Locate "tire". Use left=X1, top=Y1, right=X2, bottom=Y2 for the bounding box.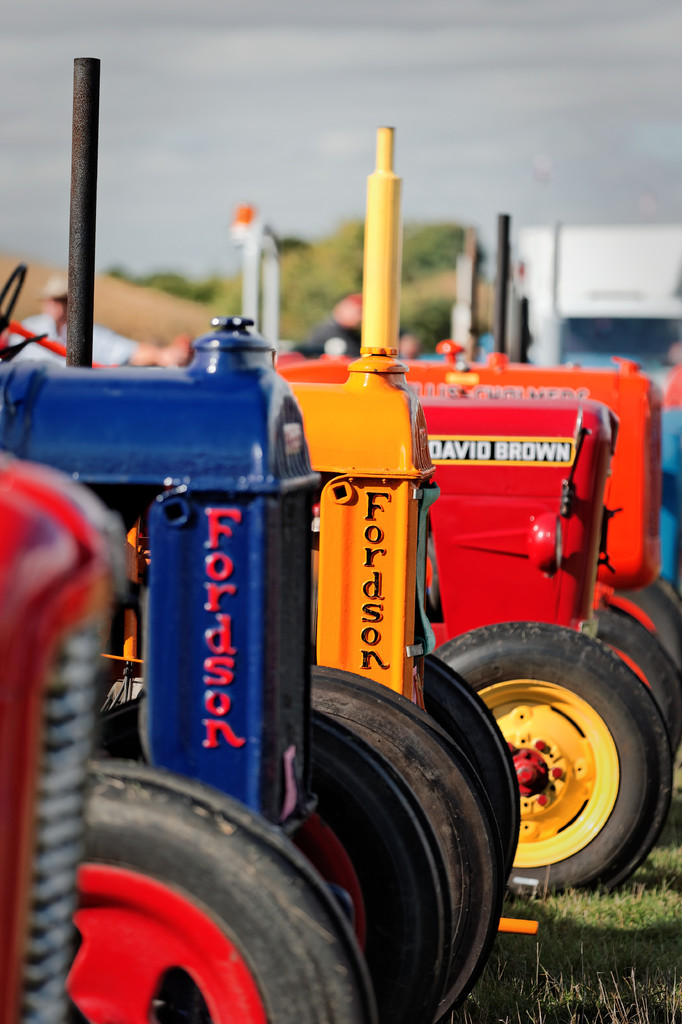
left=92, top=703, right=448, bottom=1023.
